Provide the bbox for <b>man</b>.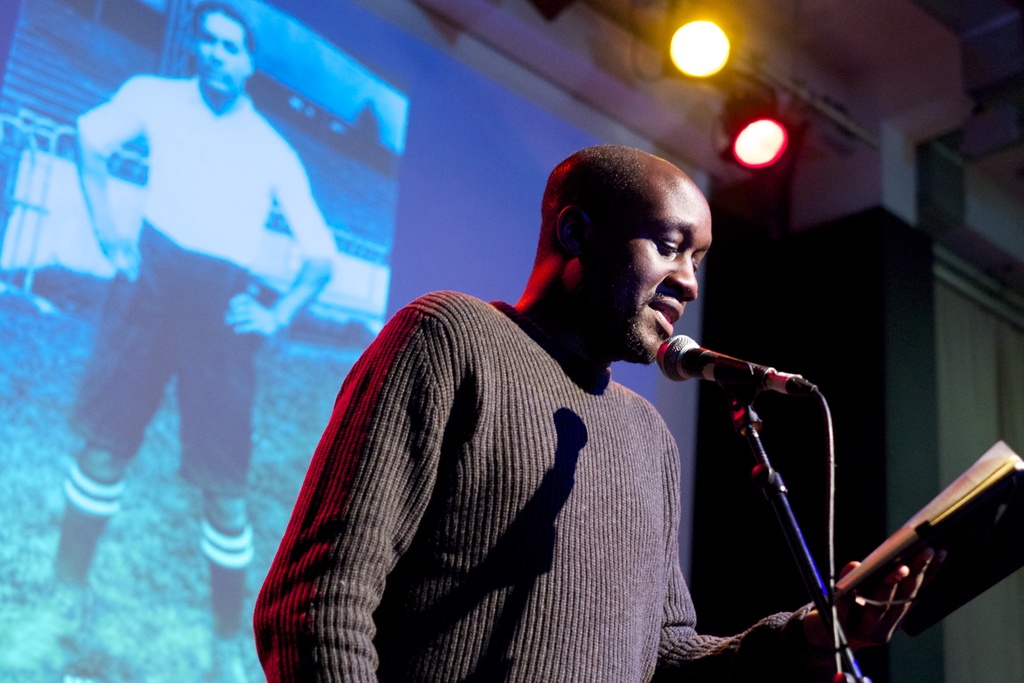
<box>260,155,773,661</box>.
